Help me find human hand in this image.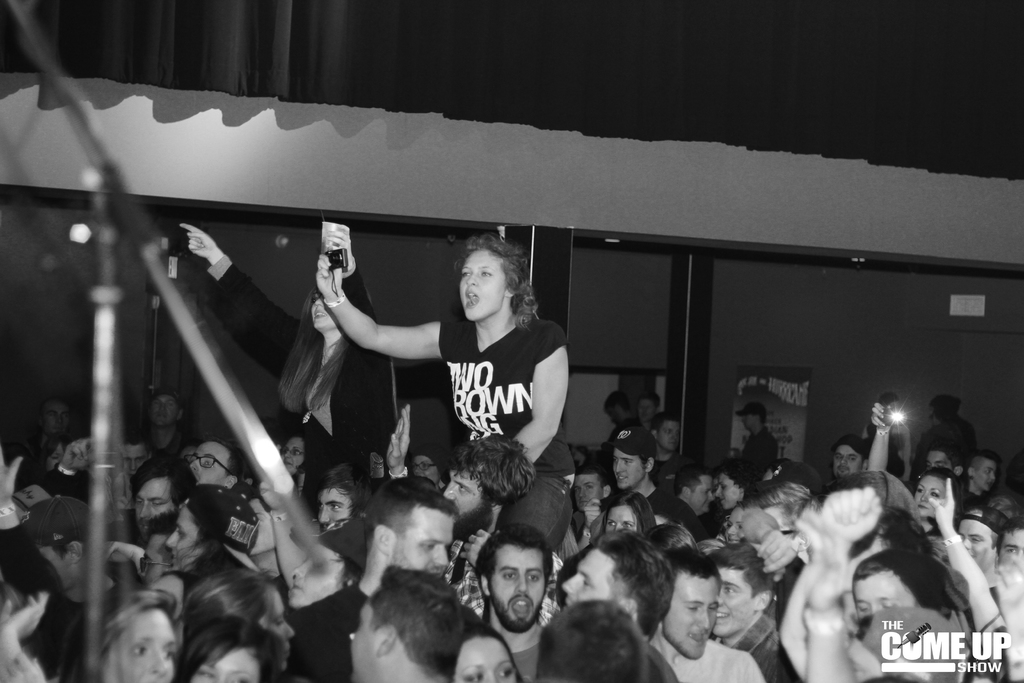
Found it: (460, 528, 488, 565).
